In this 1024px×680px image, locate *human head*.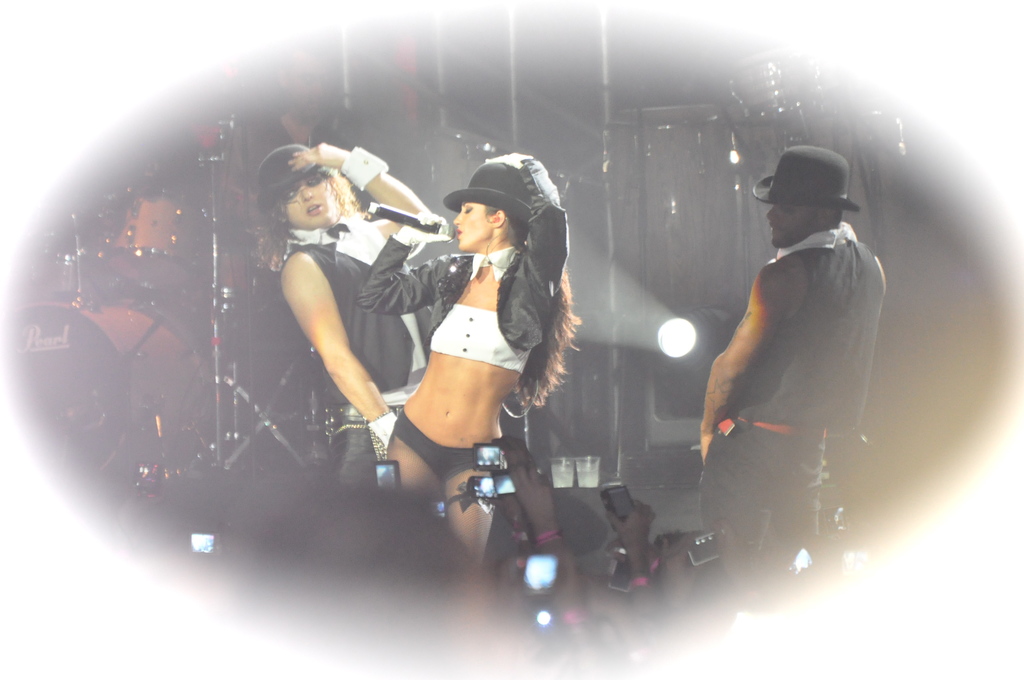
Bounding box: x1=449, y1=161, x2=528, y2=248.
